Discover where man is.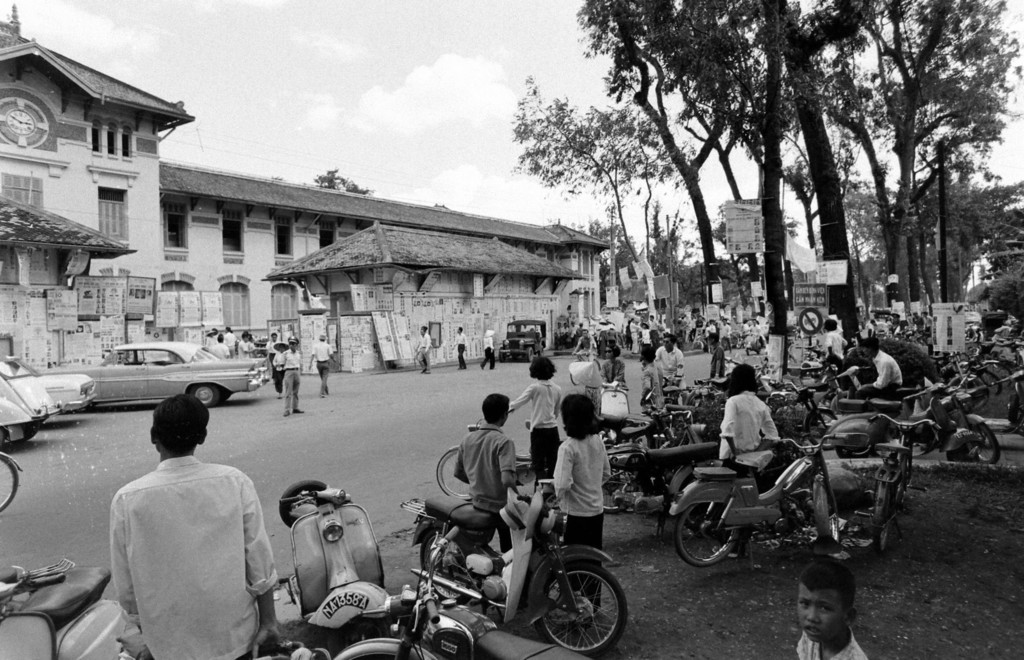
Discovered at <box>308,336,336,399</box>.
